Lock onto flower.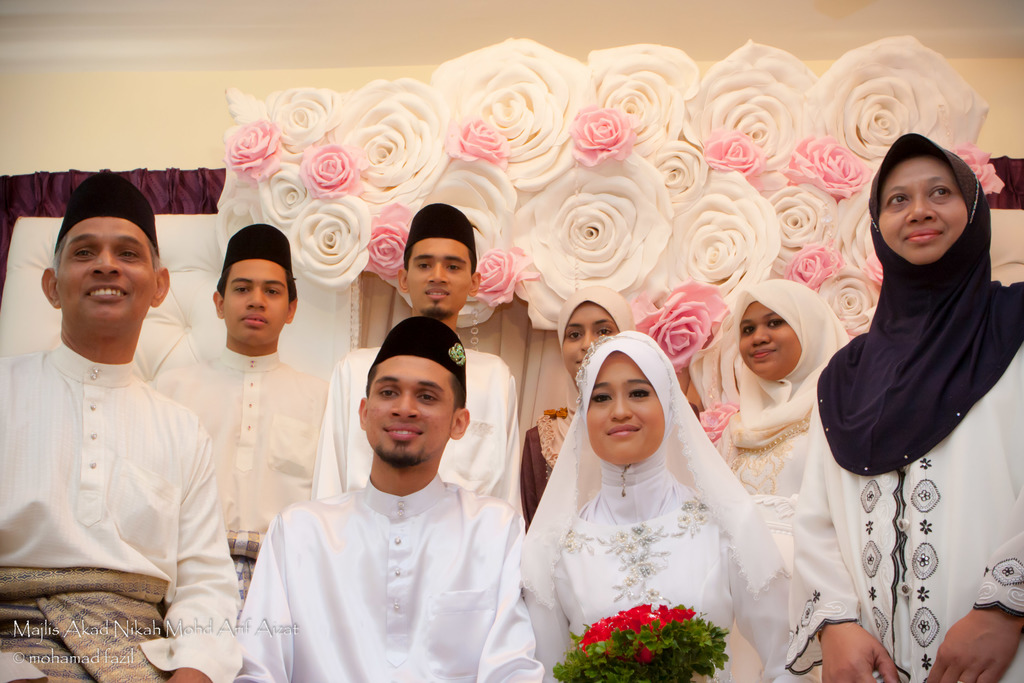
Locked: pyautogui.locateOnScreen(428, 153, 515, 331).
